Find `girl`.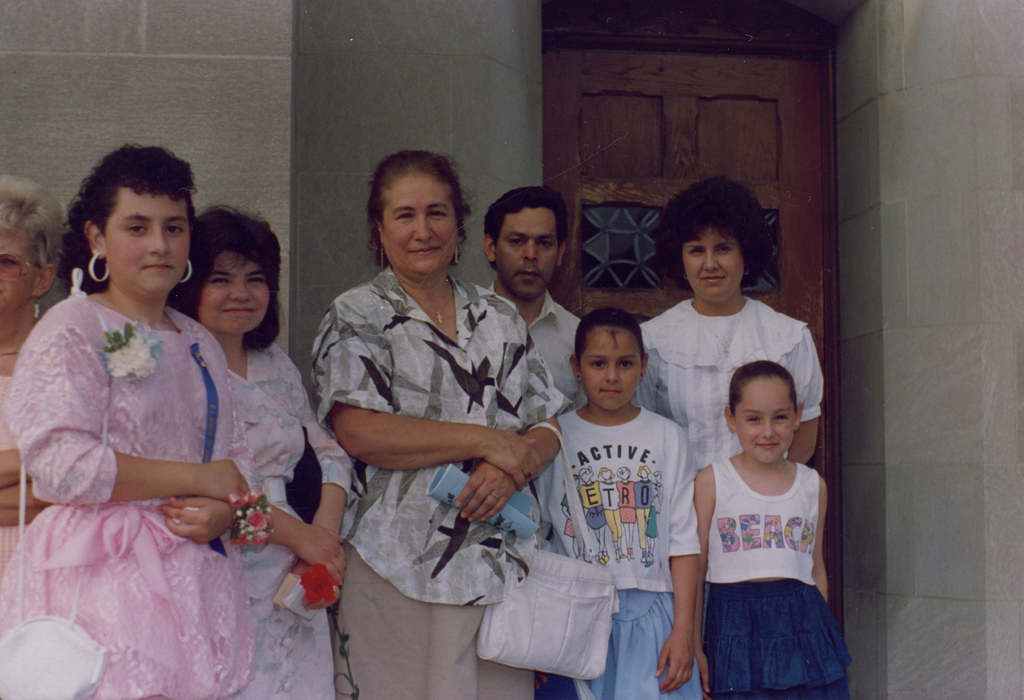
box=[0, 143, 275, 699].
